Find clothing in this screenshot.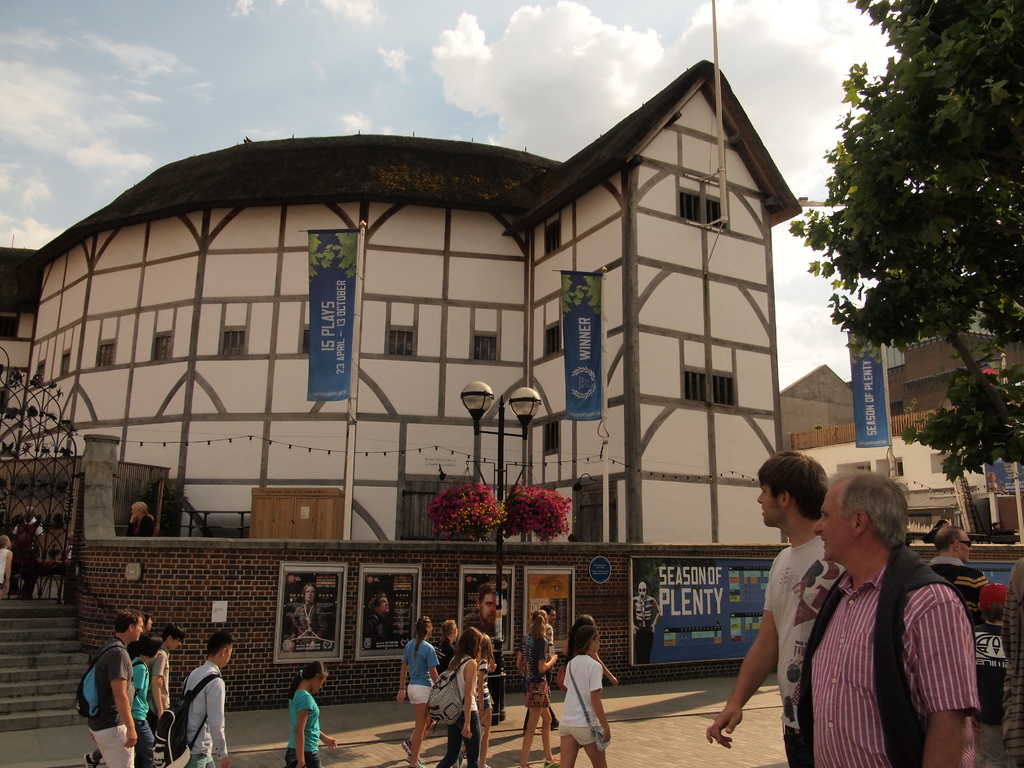
The bounding box for clothing is 559:655:607:748.
